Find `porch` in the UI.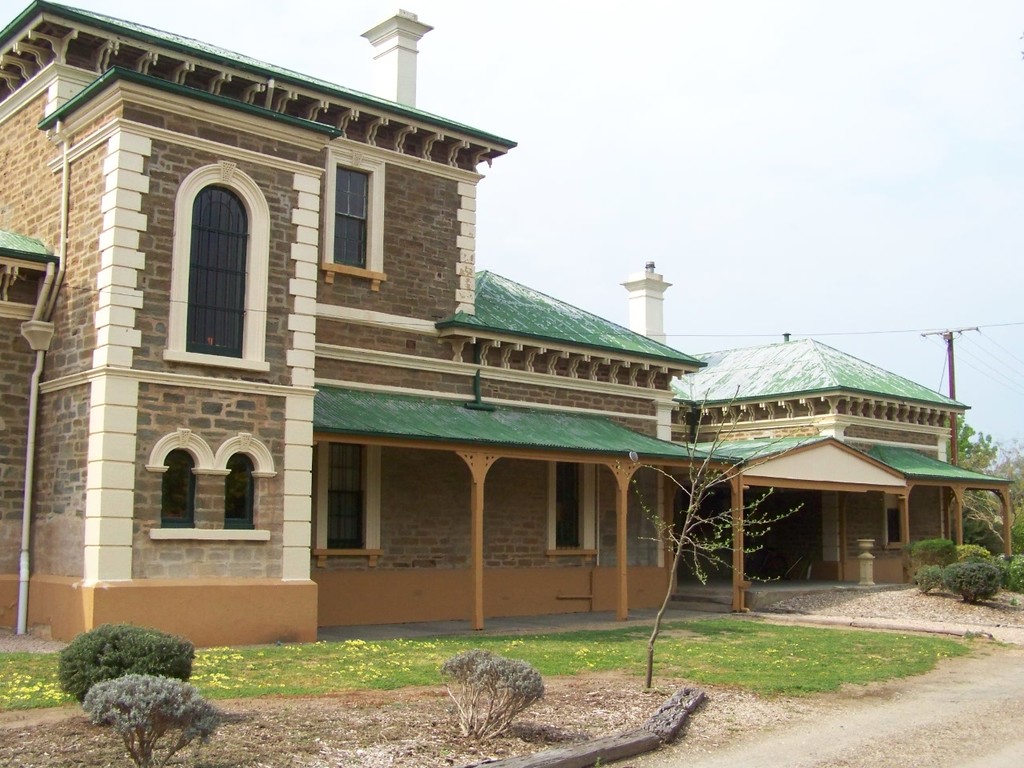
UI element at l=666, t=577, r=914, b=609.
